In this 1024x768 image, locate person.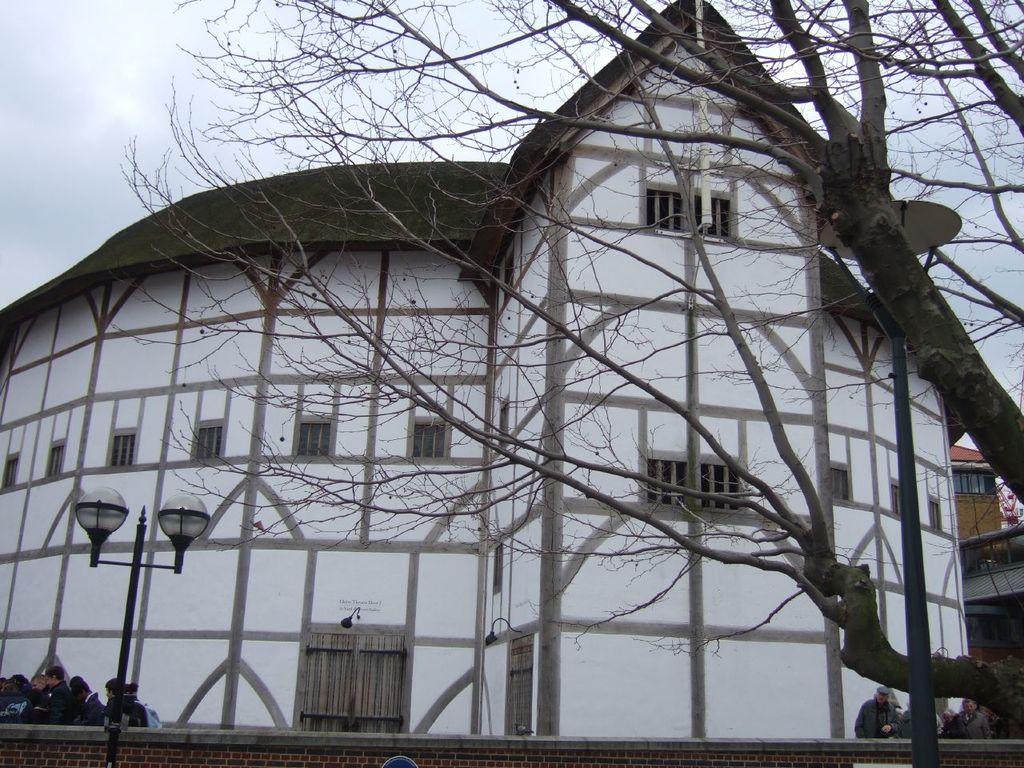
Bounding box: select_region(855, 687, 906, 743).
